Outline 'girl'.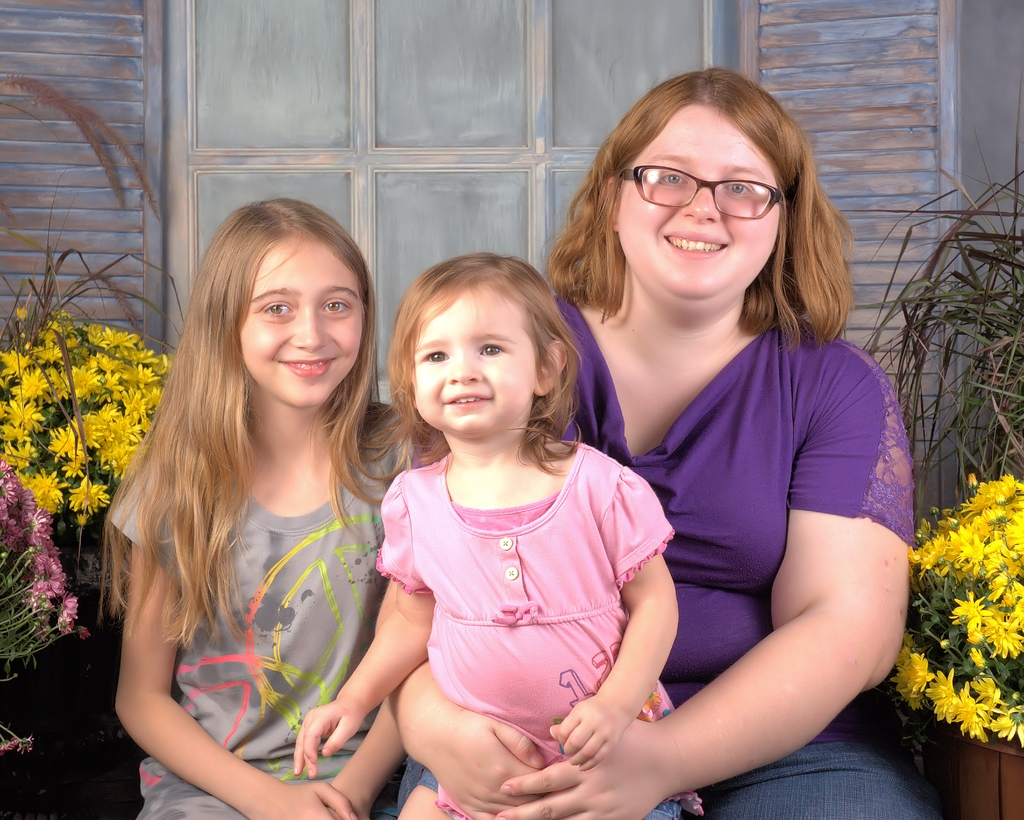
Outline: [100,194,434,819].
